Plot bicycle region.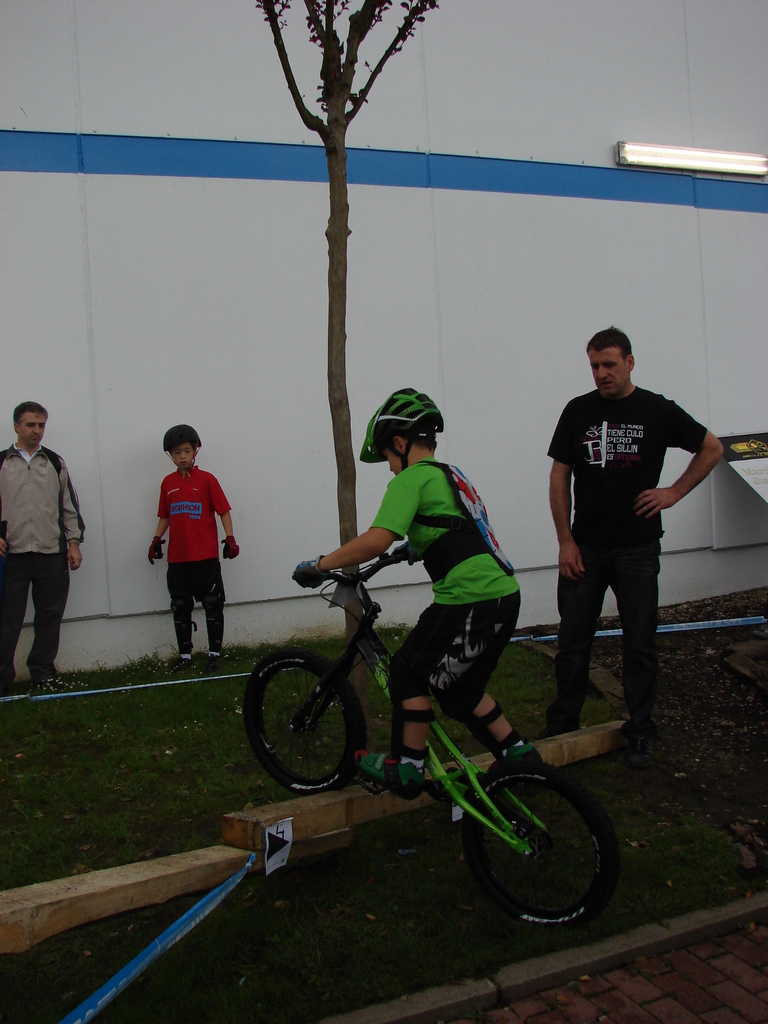
Plotted at [x1=222, y1=557, x2=625, y2=913].
